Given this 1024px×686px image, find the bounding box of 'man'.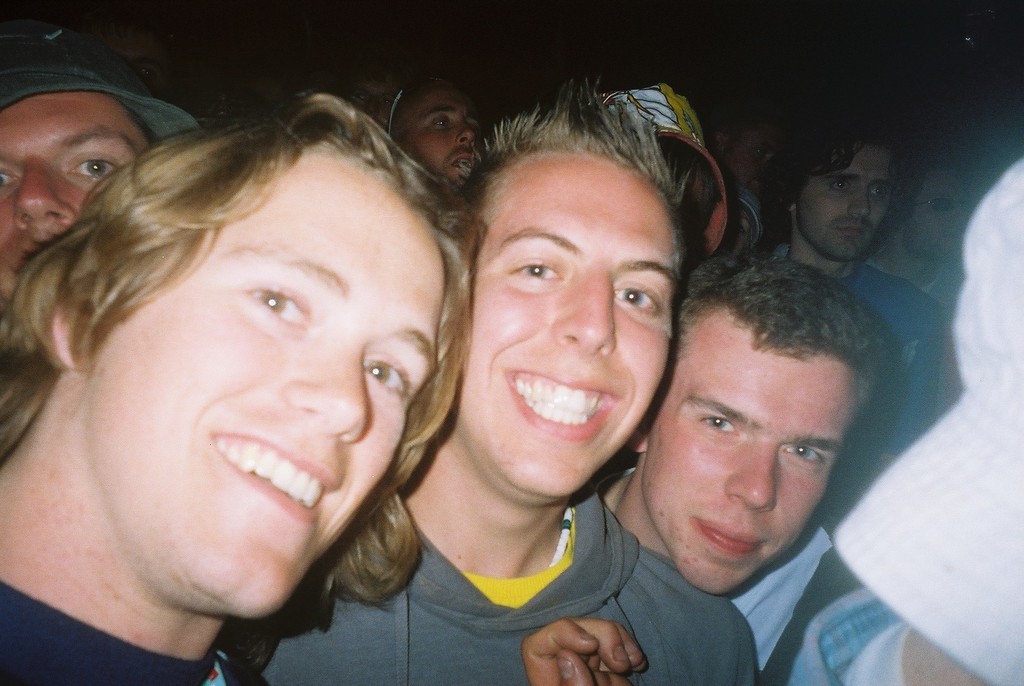
left=347, top=64, right=412, bottom=125.
